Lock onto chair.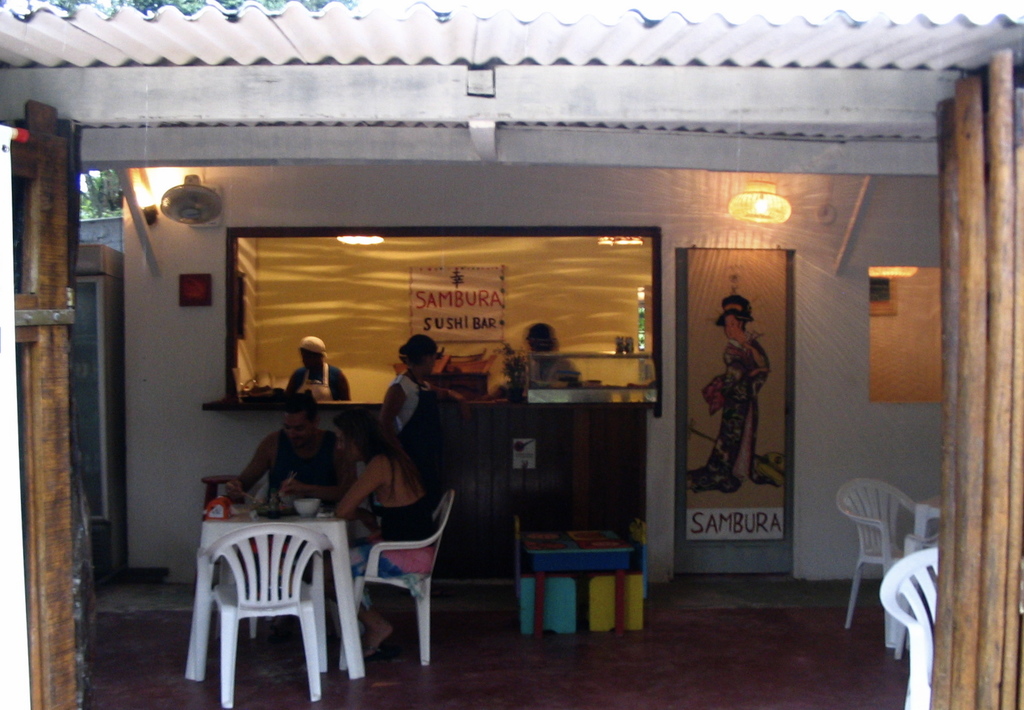
Locked: x1=337 y1=489 x2=455 y2=666.
